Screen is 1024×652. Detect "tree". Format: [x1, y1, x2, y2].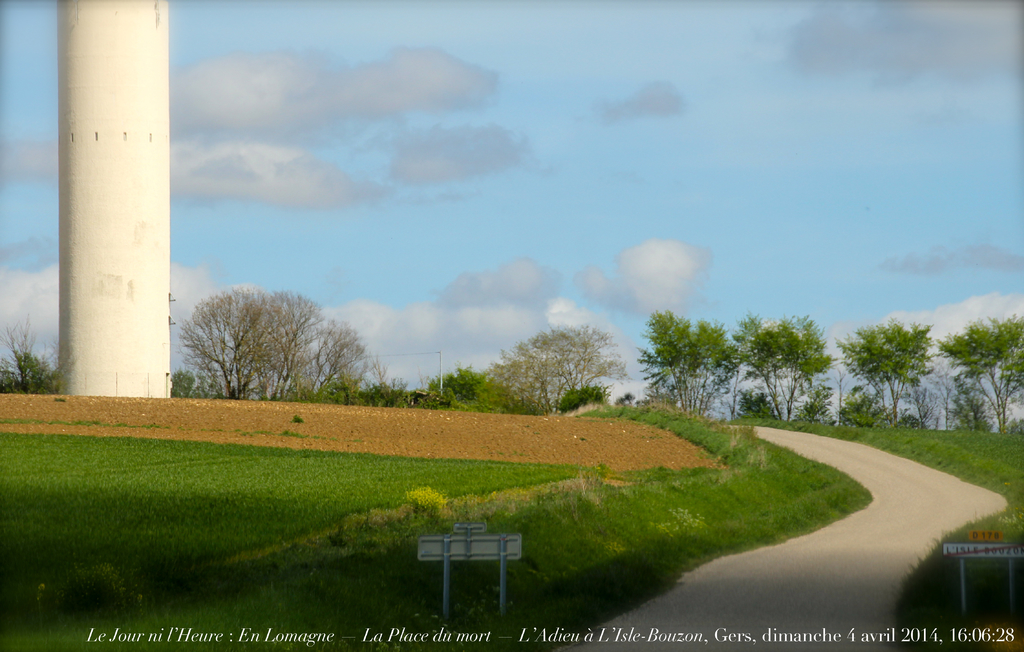
[822, 371, 886, 433].
